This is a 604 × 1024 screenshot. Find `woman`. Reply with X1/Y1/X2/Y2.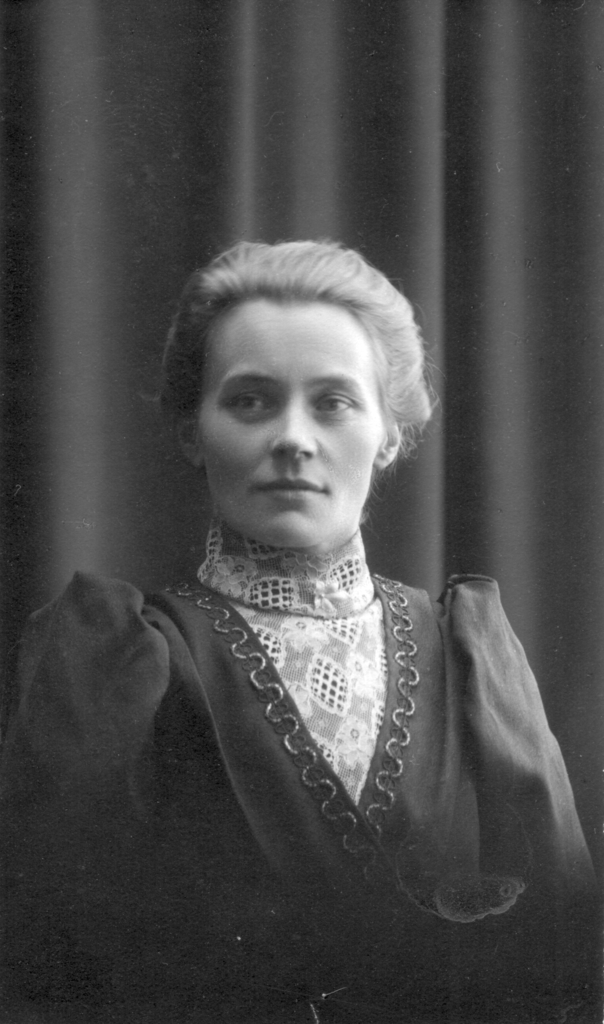
34/147/586/977.
